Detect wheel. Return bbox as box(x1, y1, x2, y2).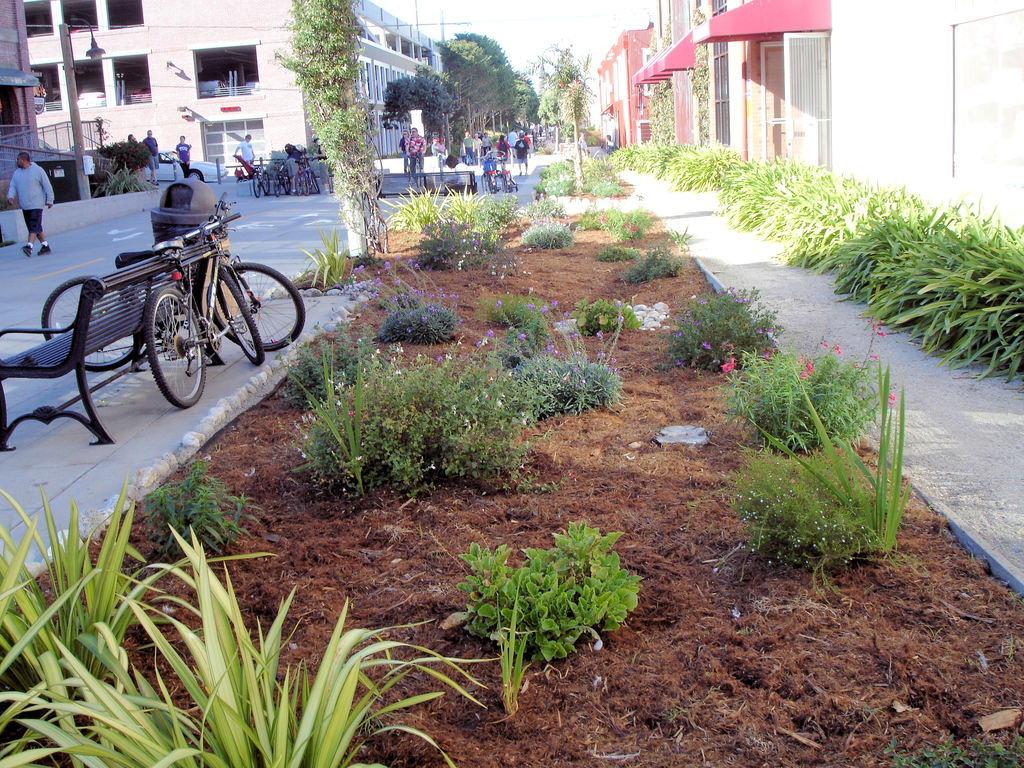
box(219, 269, 262, 364).
